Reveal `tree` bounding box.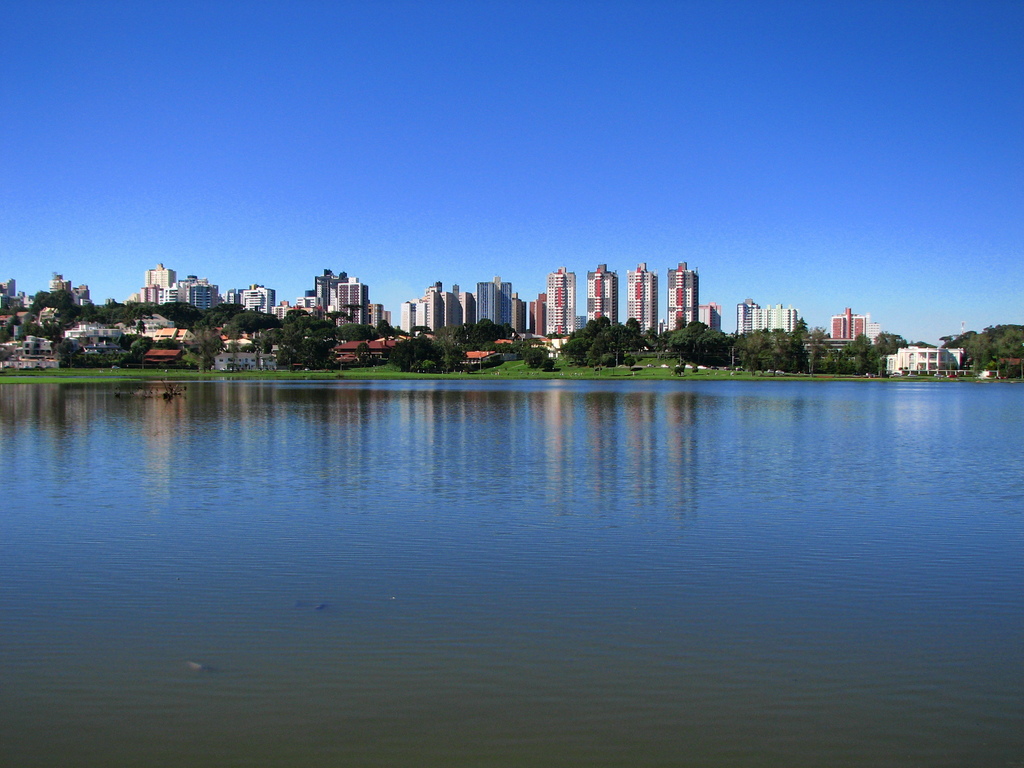
Revealed: 61/312/70/333.
